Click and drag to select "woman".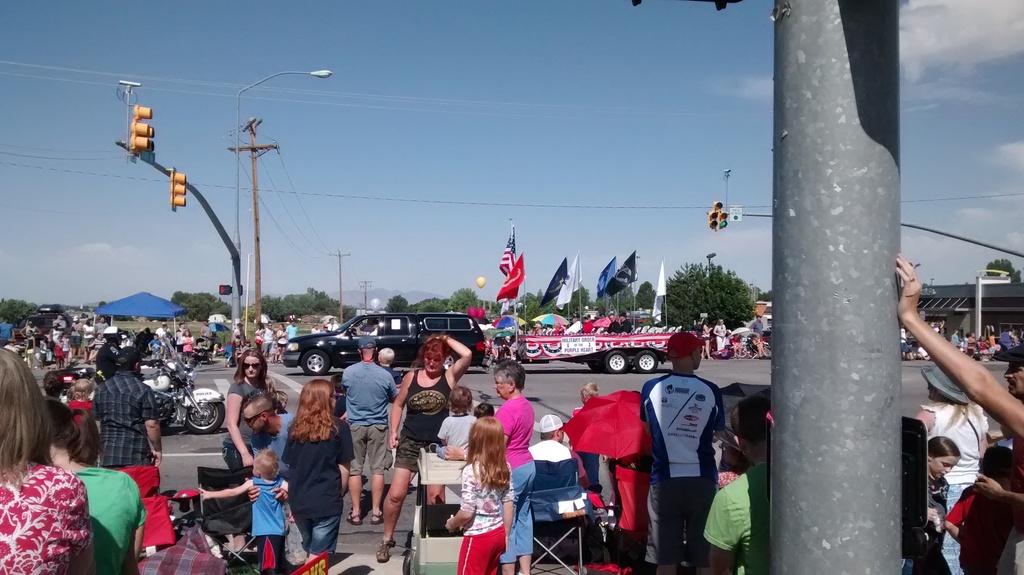
Selection: (703, 316, 710, 360).
